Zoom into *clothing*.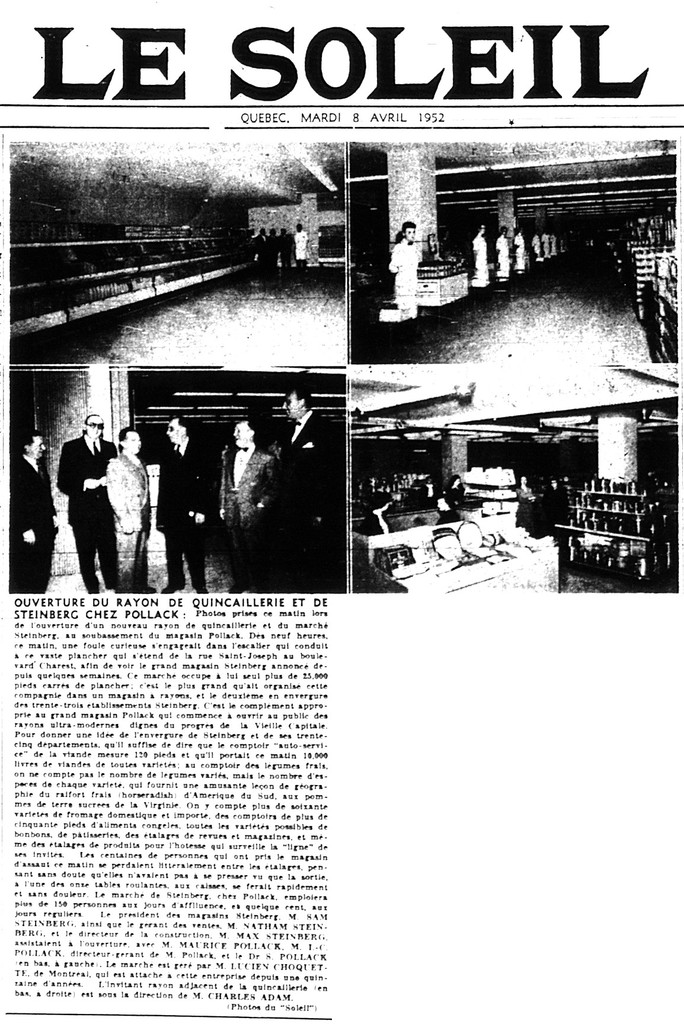
Zoom target: pyautogui.locateOnScreen(217, 442, 274, 588).
